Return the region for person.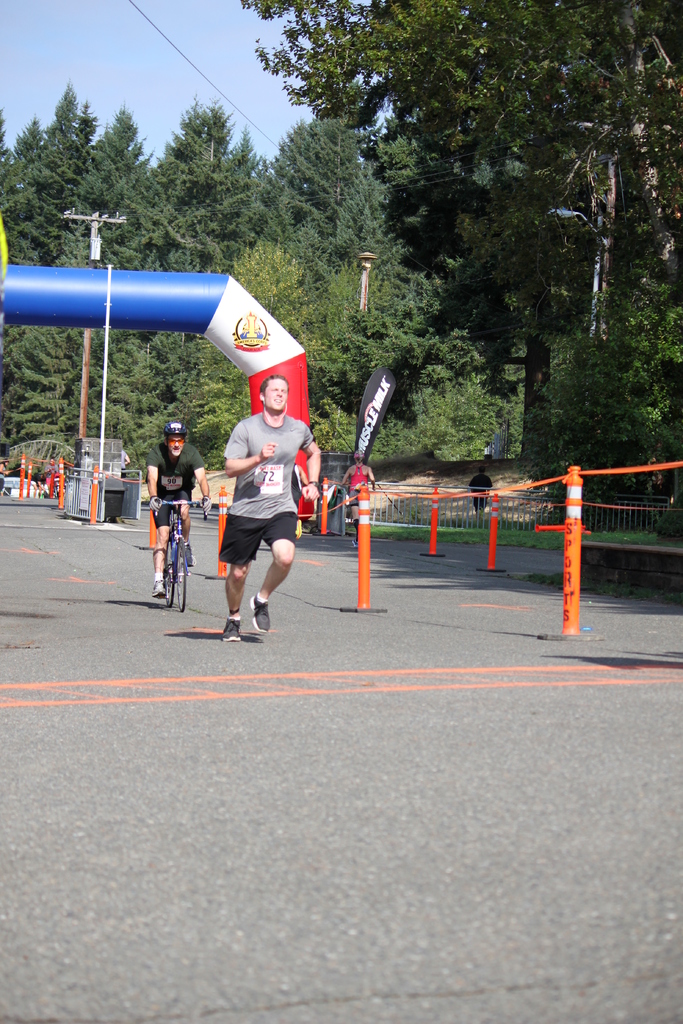
[x1=347, y1=458, x2=374, y2=491].
